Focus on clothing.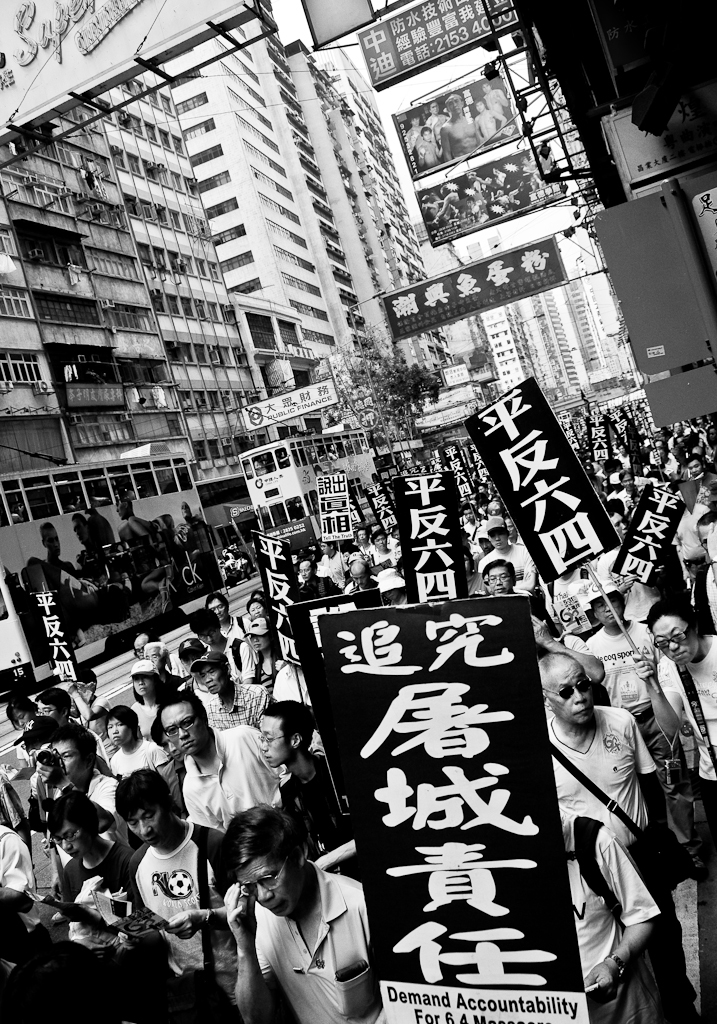
Focused at x1=554 y1=700 x2=671 y2=922.
